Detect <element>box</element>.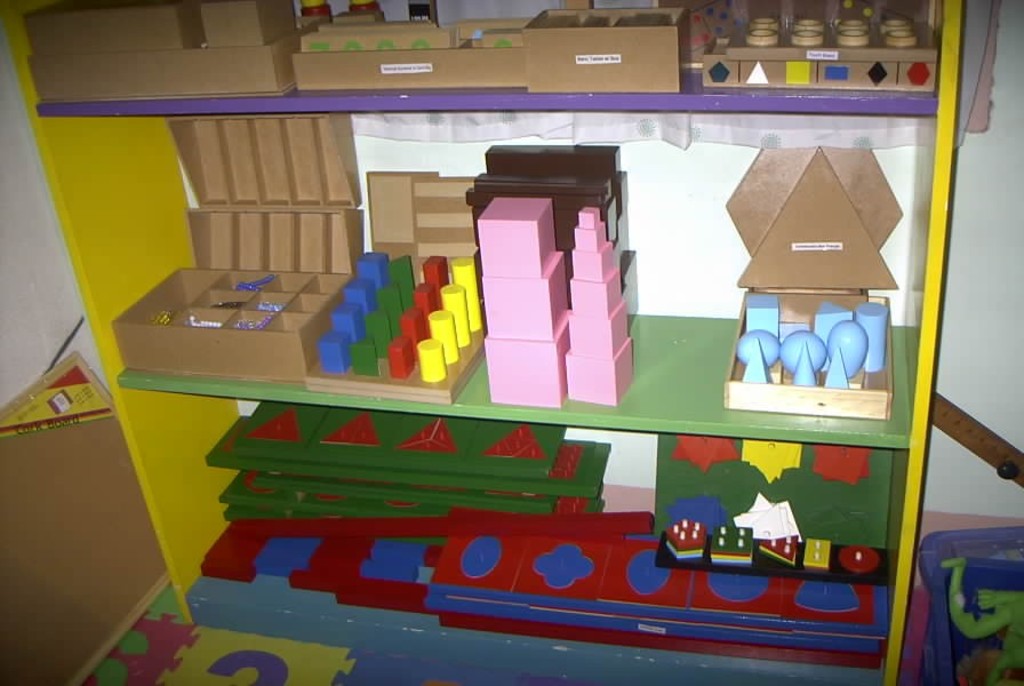
Detected at bbox=(478, 197, 557, 278).
